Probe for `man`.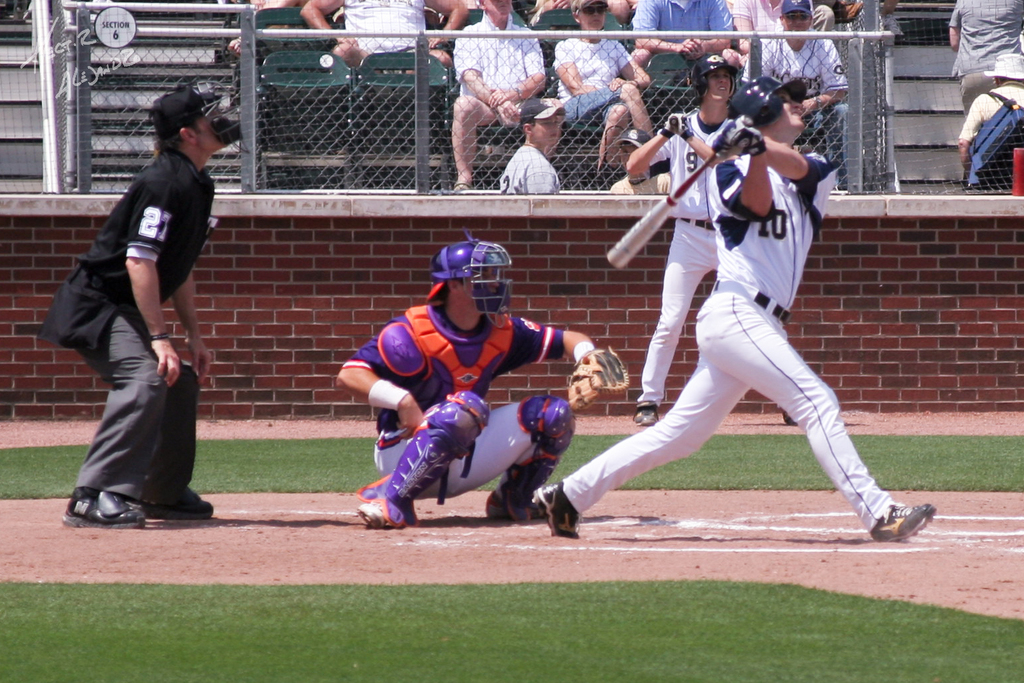
Probe result: [left=626, top=51, right=801, bottom=425].
